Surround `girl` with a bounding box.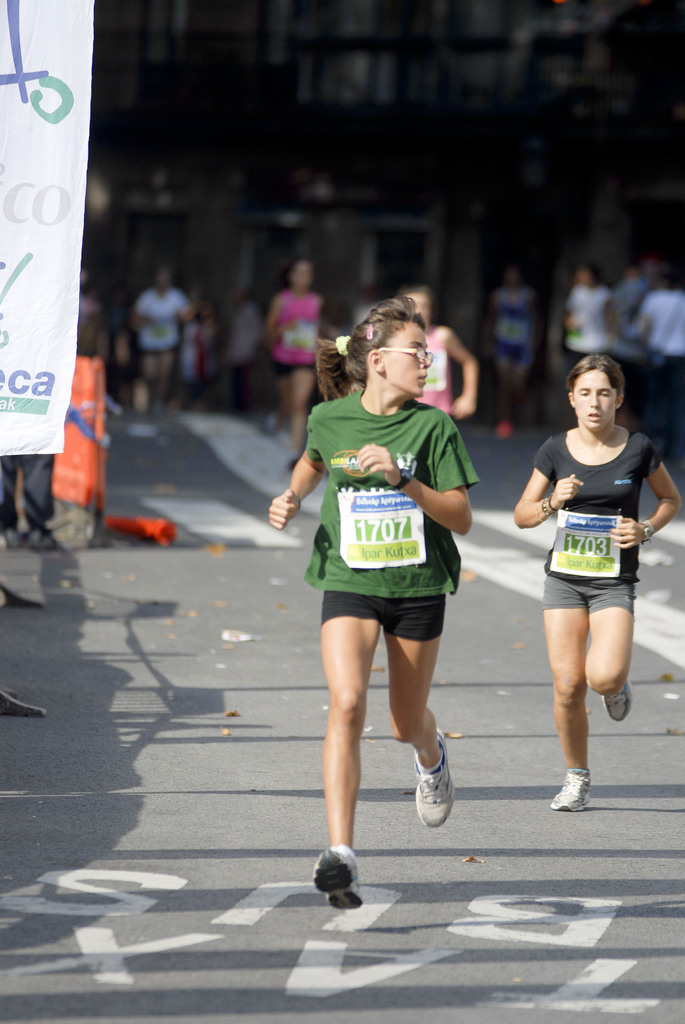
[left=264, top=294, right=479, bottom=905].
